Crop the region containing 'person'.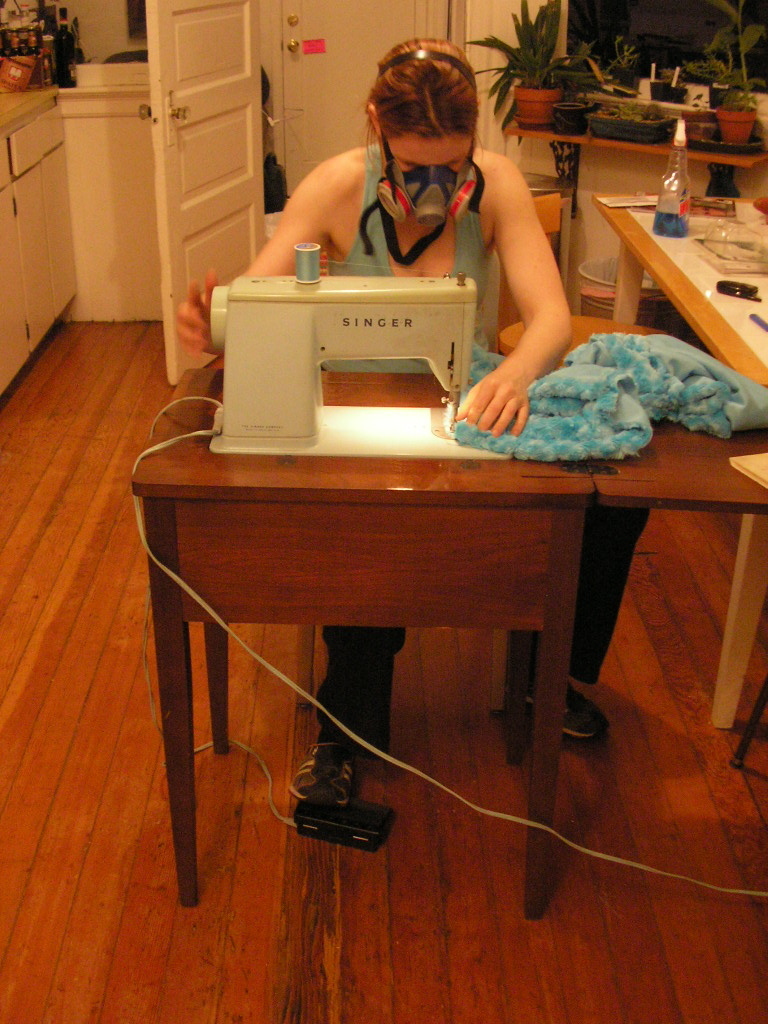
Crop region: bbox=(182, 41, 581, 742).
